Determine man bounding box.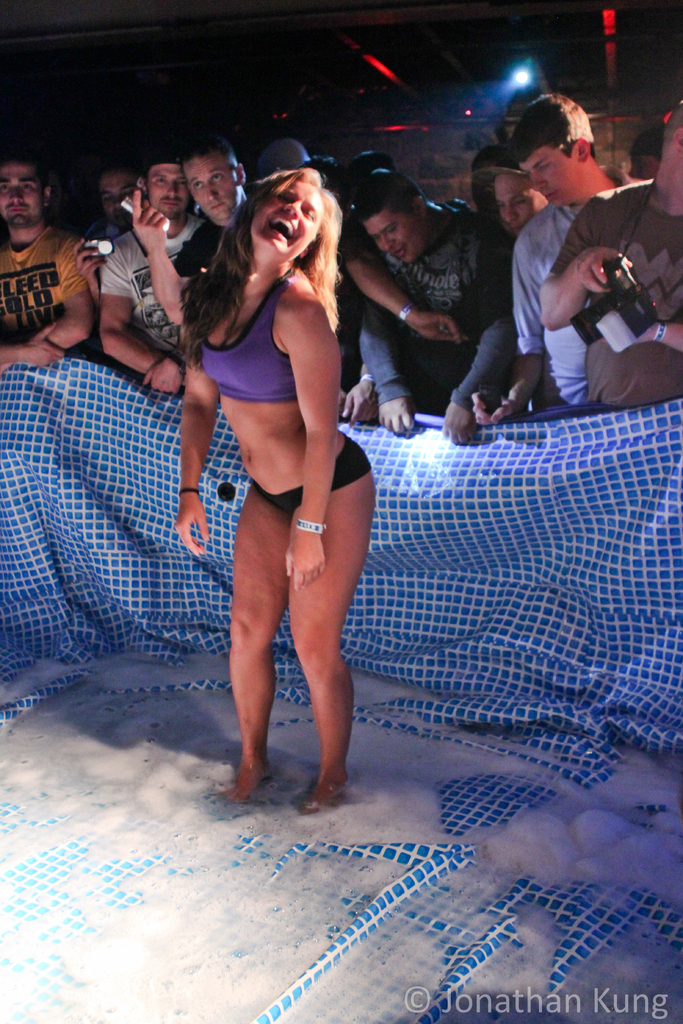
Determined: 1 162 103 381.
